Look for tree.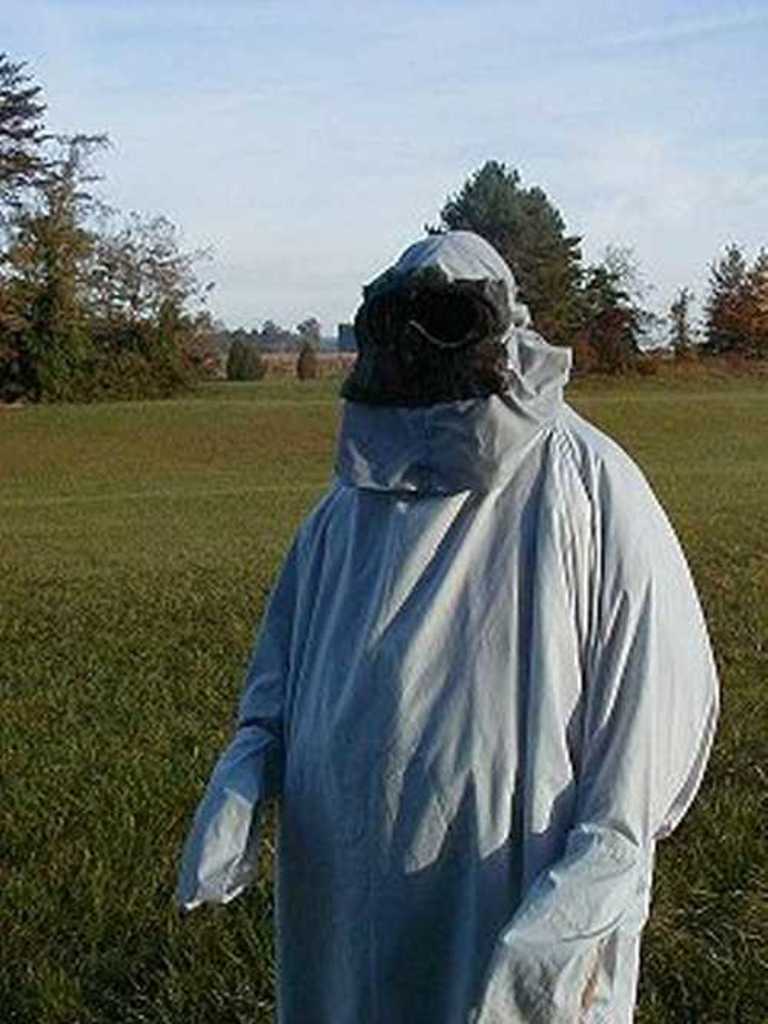
Found: rect(650, 281, 705, 352).
